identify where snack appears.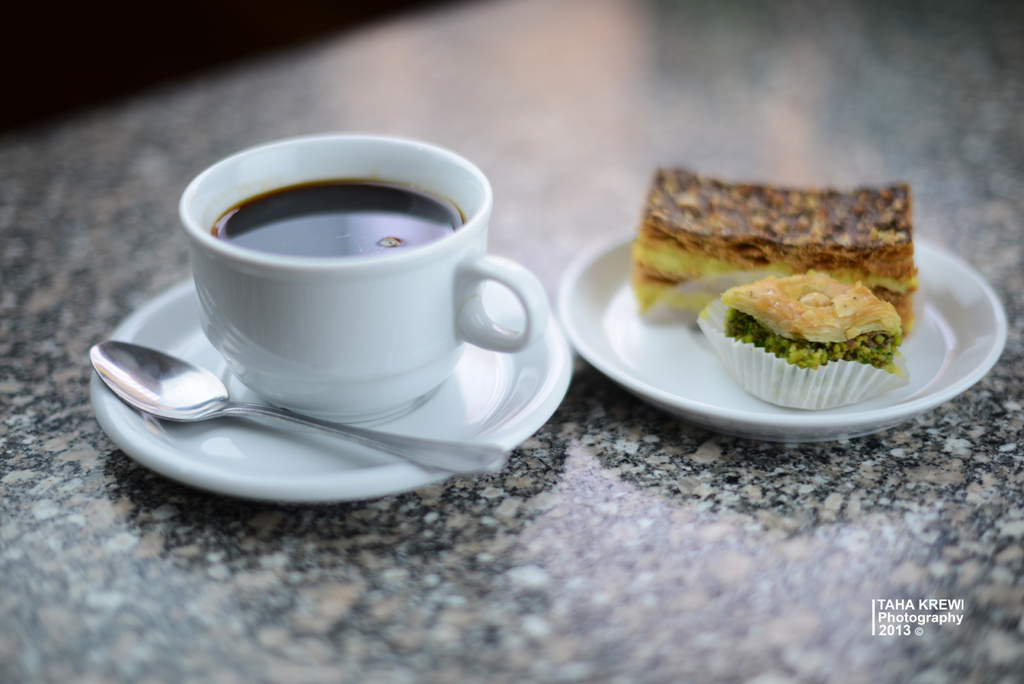
Appears at {"left": 701, "top": 273, "right": 907, "bottom": 406}.
